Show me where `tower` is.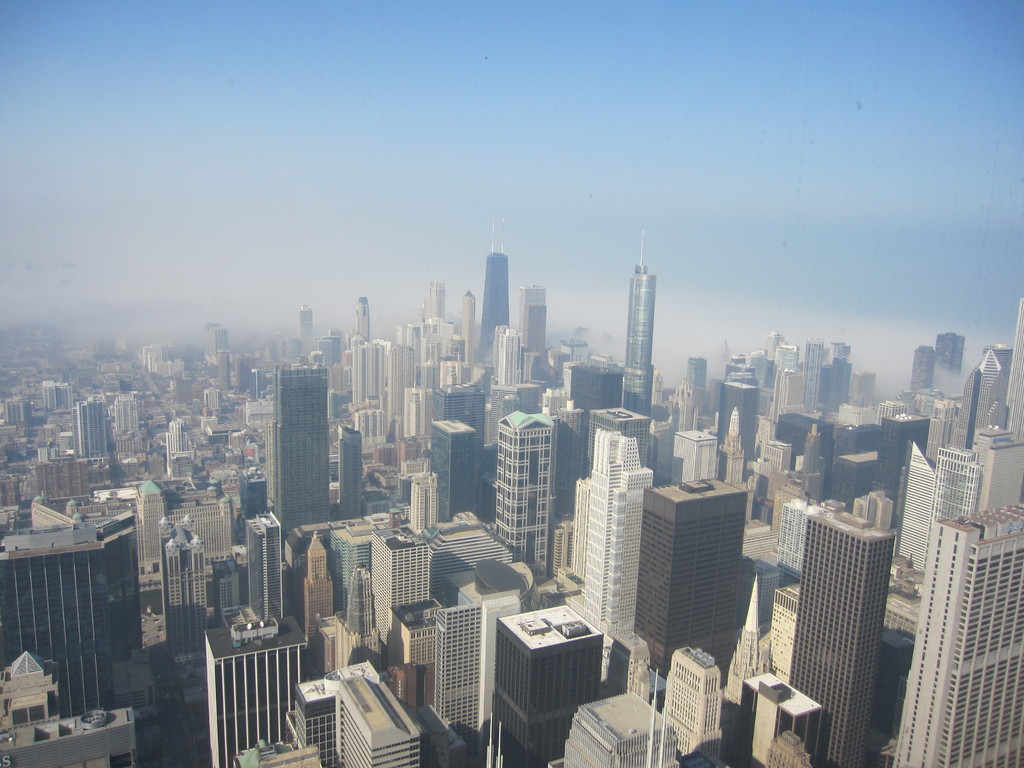
`tower` is at detection(629, 451, 768, 680).
